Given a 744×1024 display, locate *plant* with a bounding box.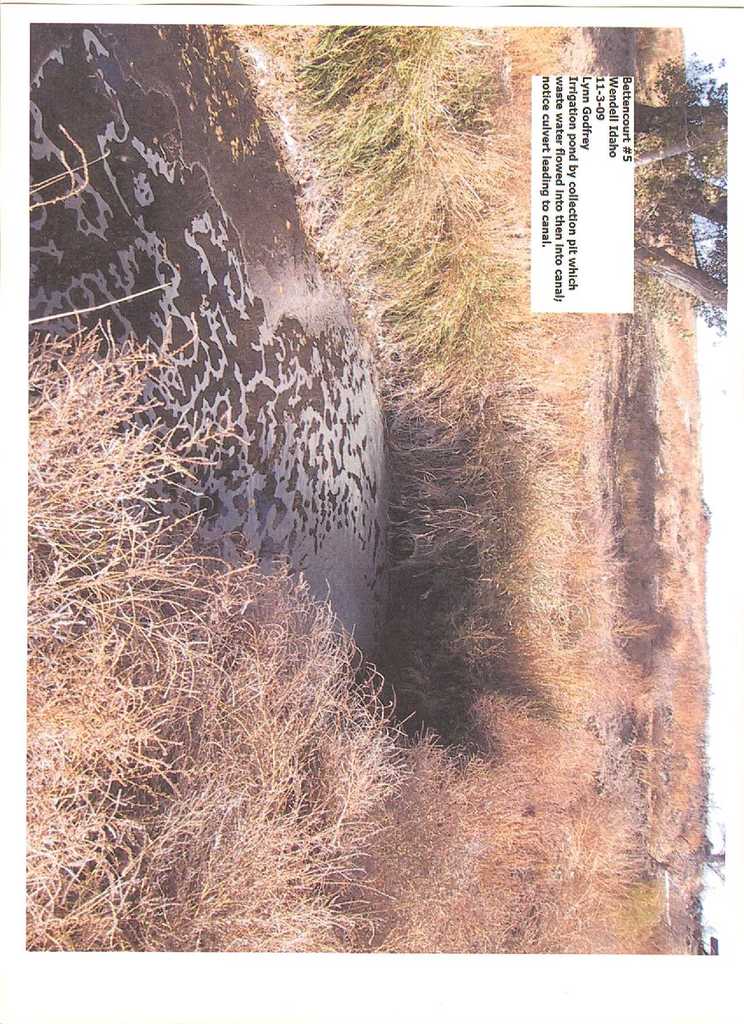
Located: {"x1": 640, "y1": 58, "x2": 732, "y2": 179}.
